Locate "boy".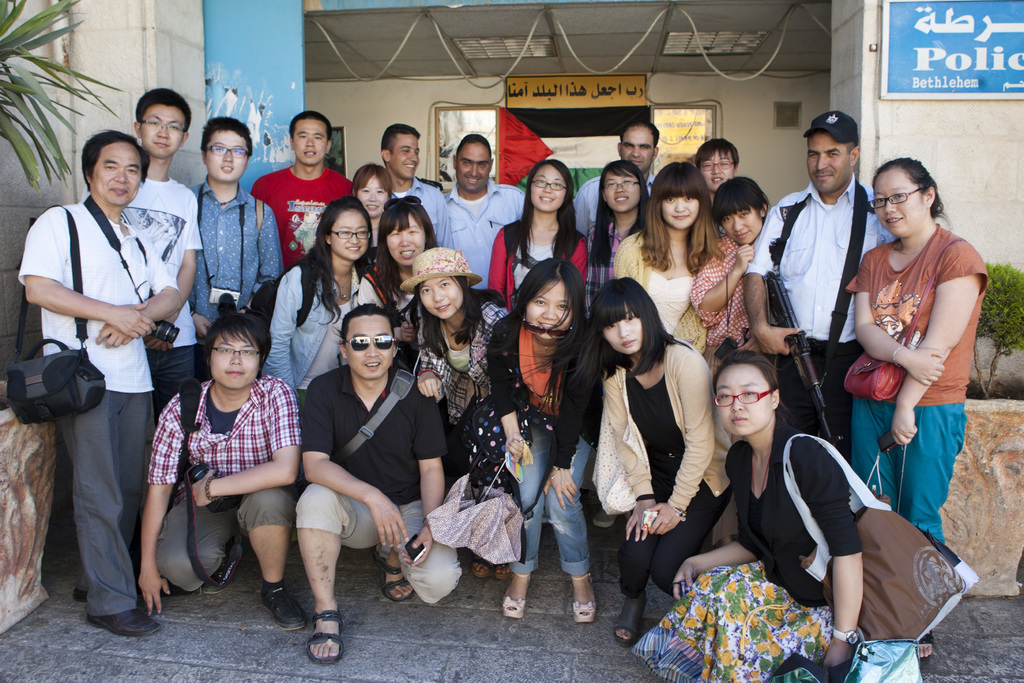
Bounding box: bbox=[20, 117, 198, 621].
